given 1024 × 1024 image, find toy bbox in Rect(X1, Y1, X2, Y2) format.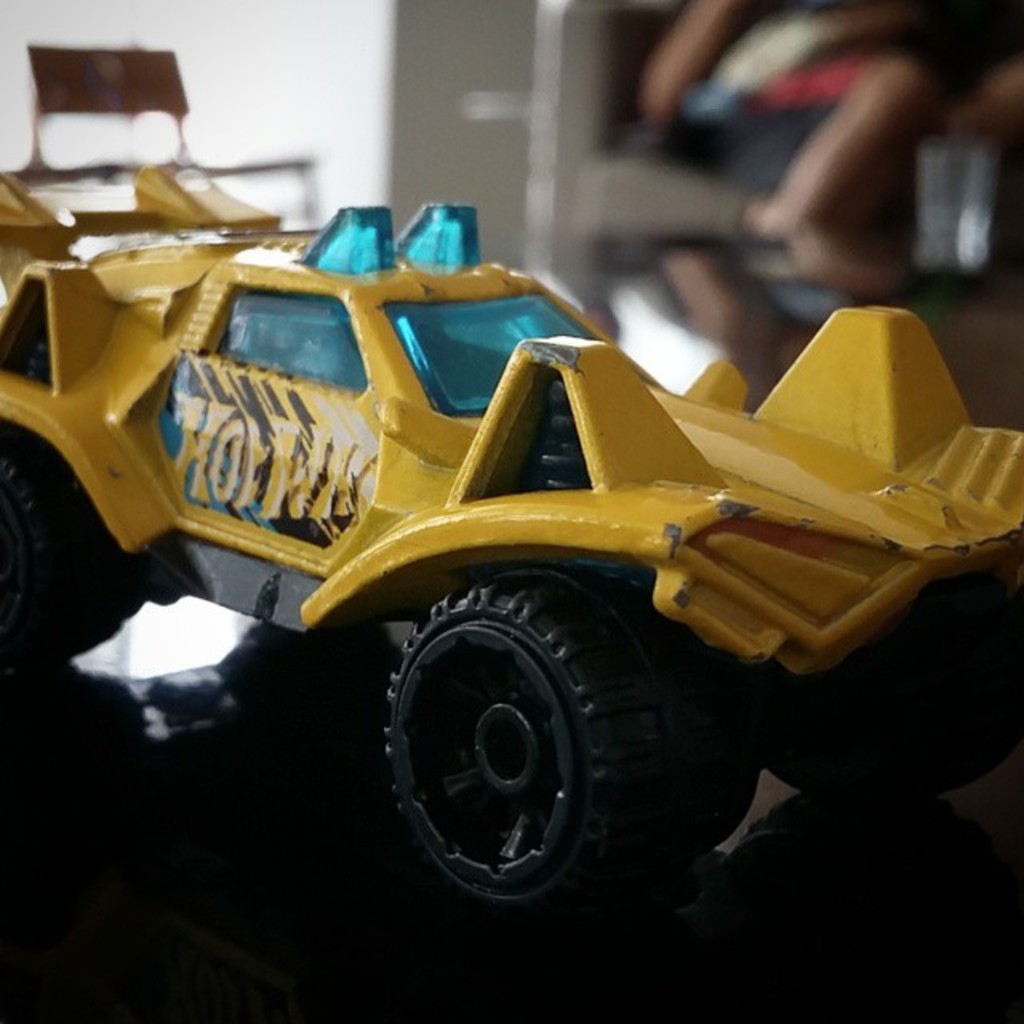
Rect(0, 35, 286, 318).
